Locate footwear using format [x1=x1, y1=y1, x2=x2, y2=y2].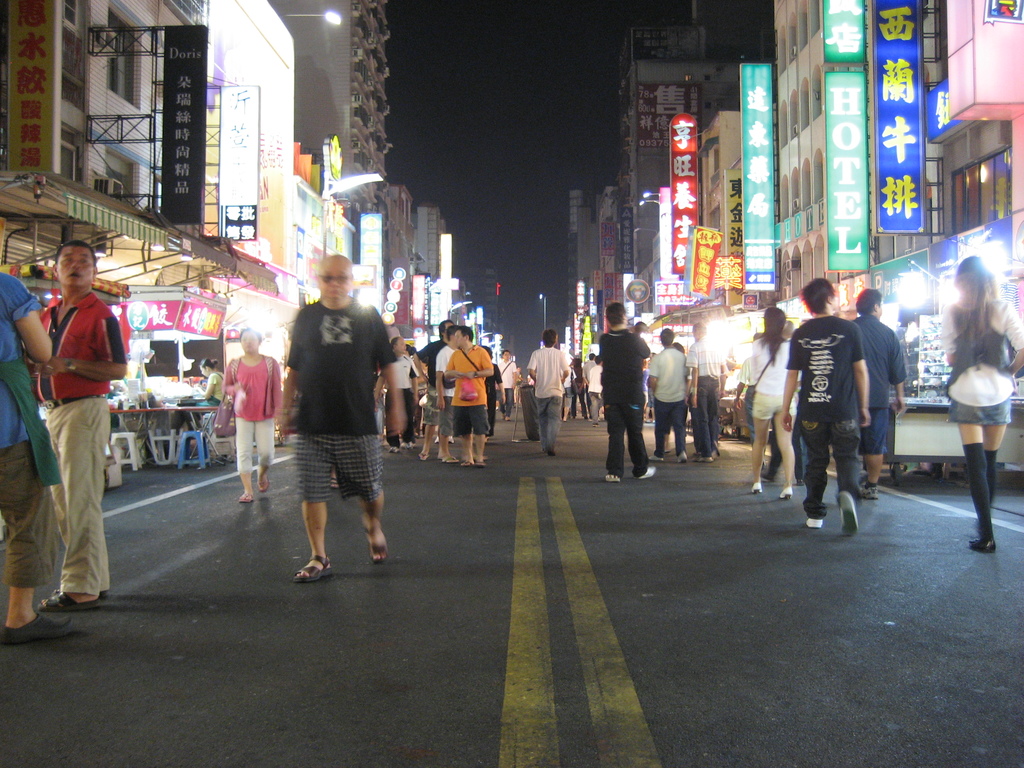
[x1=749, y1=479, x2=767, y2=495].
